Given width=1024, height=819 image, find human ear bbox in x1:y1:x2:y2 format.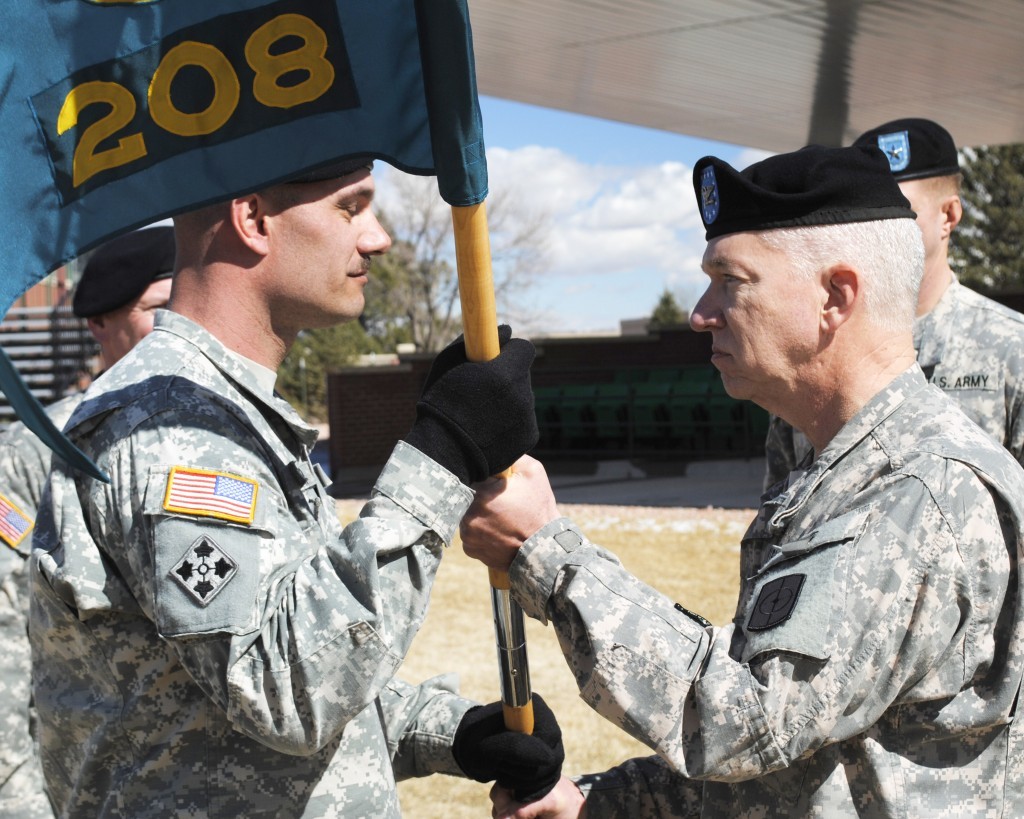
816:260:855:340.
